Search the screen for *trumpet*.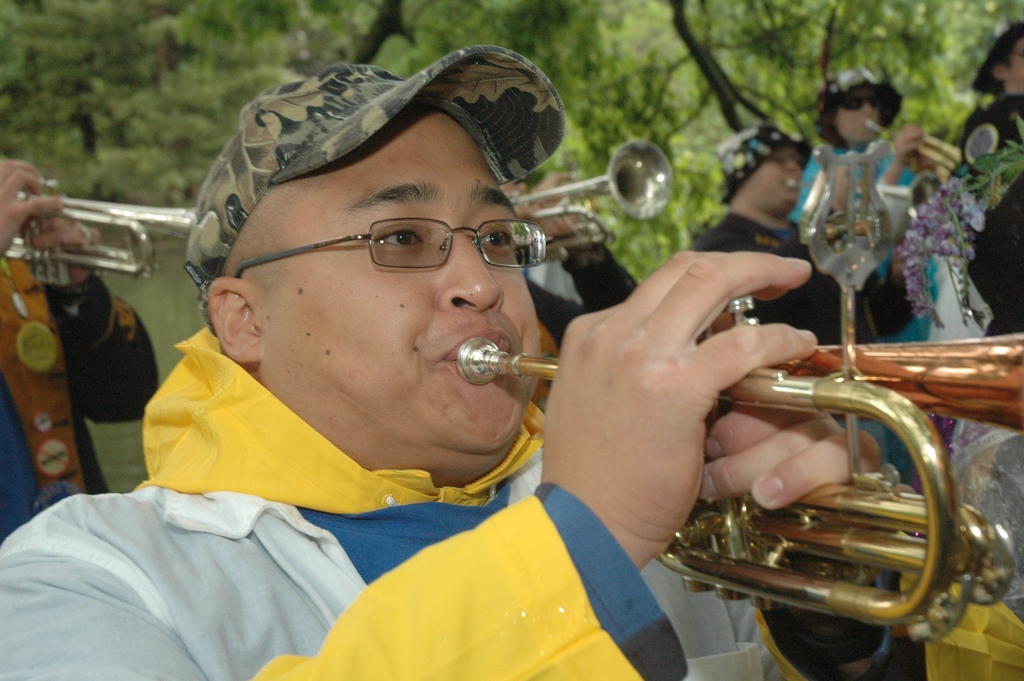
Found at rect(497, 135, 676, 268).
